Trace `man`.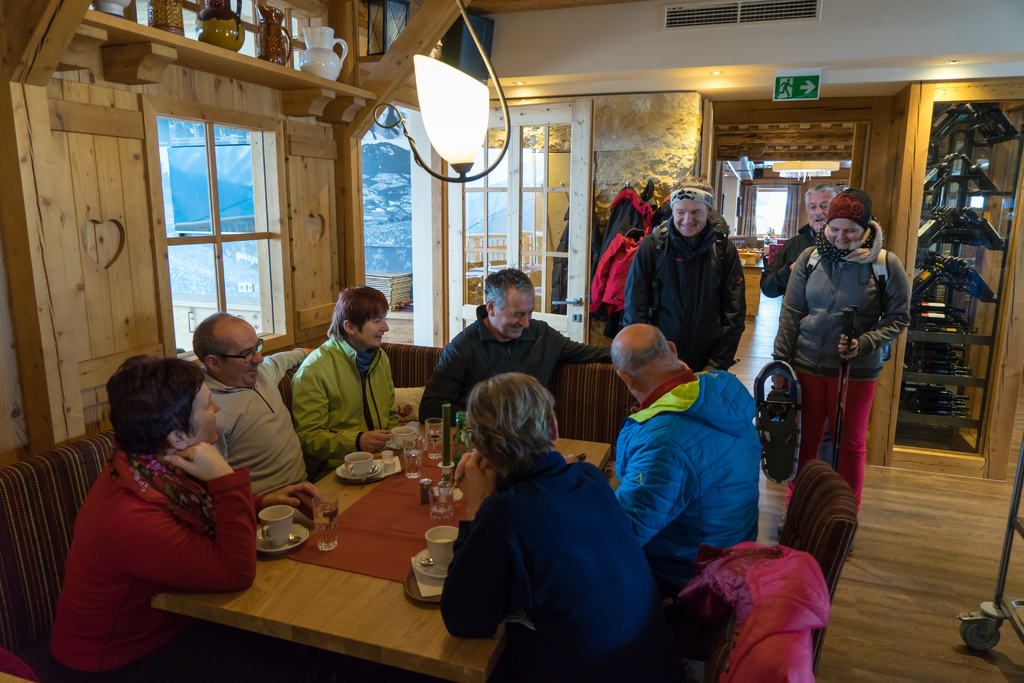
Traced to left=273, top=288, right=410, bottom=474.
